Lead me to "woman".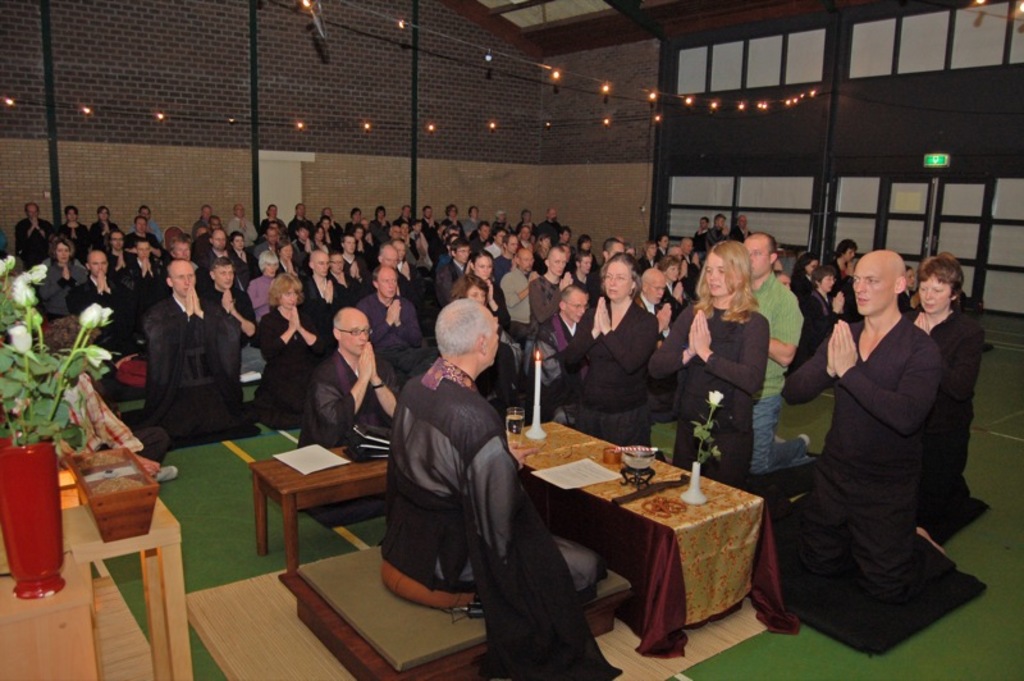
Lead to [247, 248, 274, 315].
